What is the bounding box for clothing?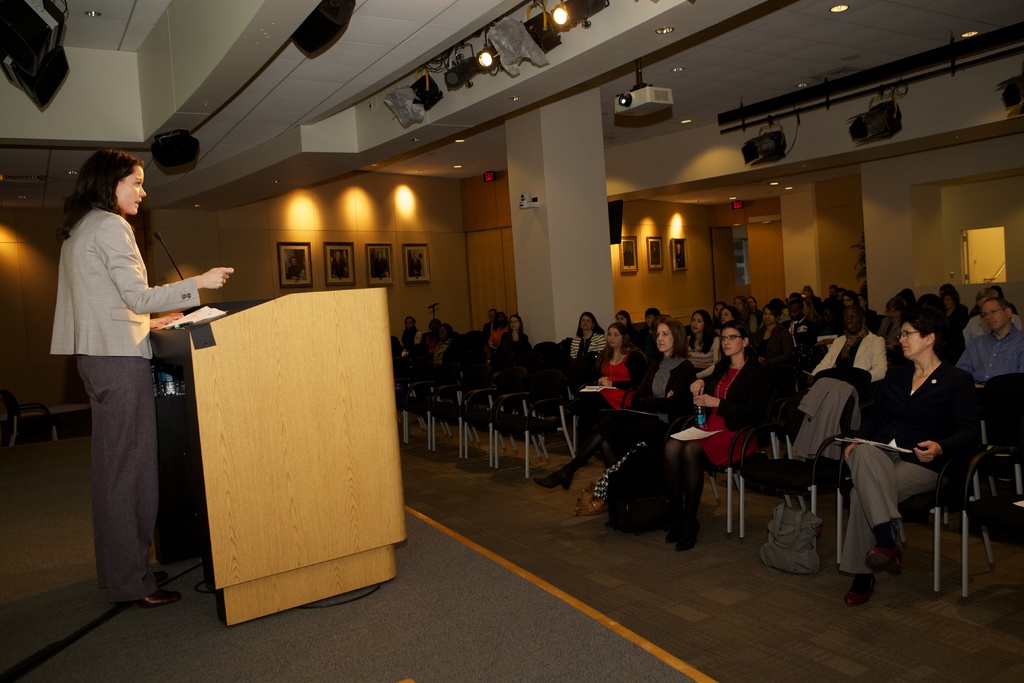
[left=49, top=204, right=202, bottom=609].
